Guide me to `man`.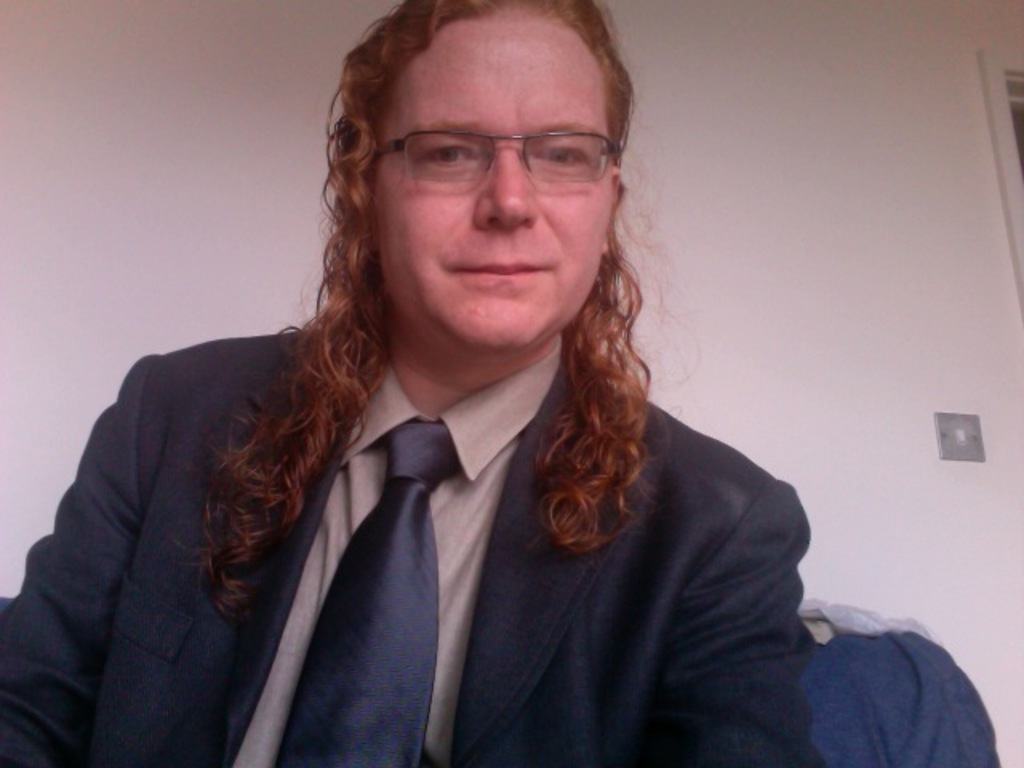
Guidance: select_region(46, 14, 906, 747).
